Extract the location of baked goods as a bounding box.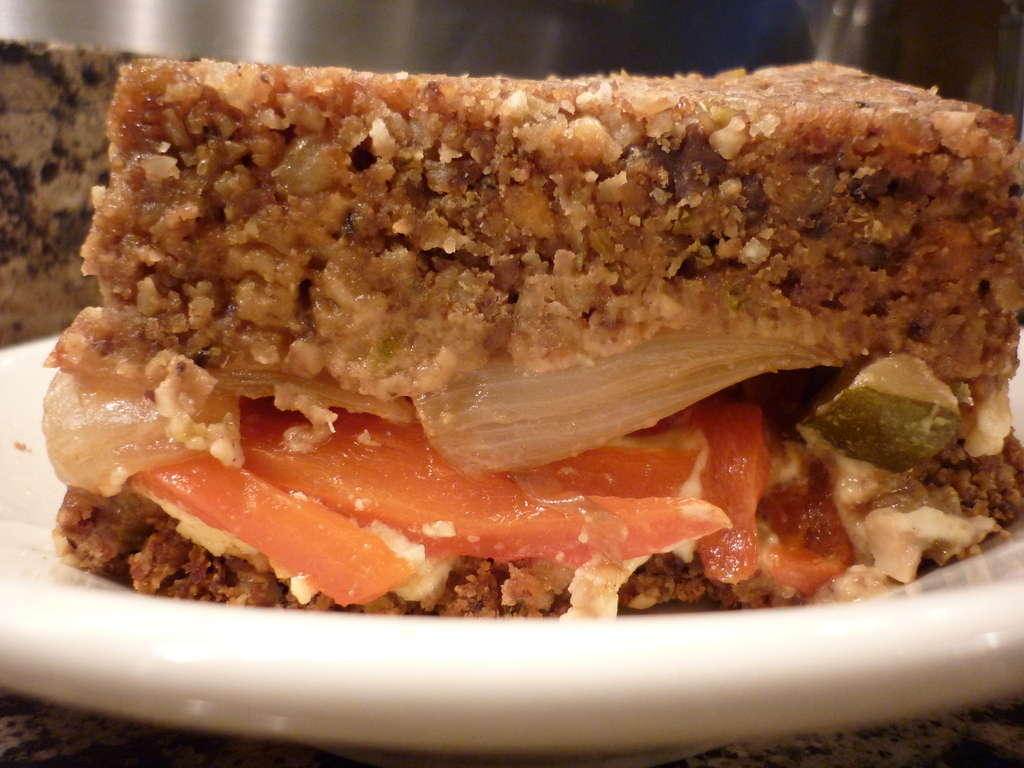
40:53:1023:622.
